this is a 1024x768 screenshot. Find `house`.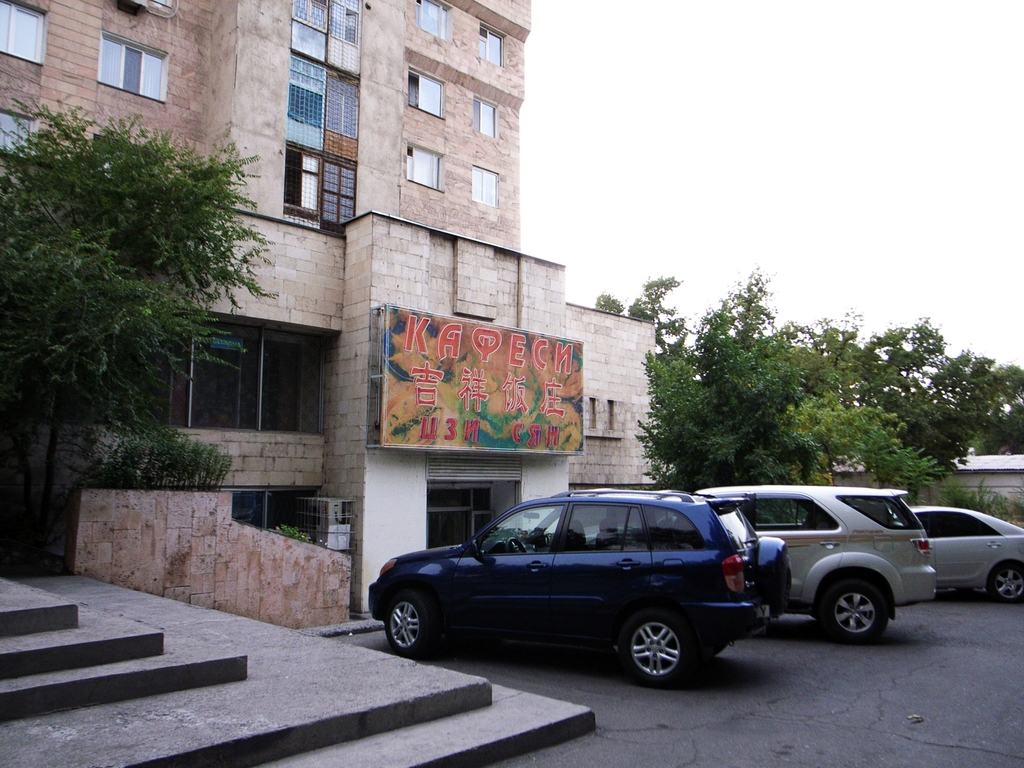
Bounding box: select_region(826, 447, 1023, 515).
